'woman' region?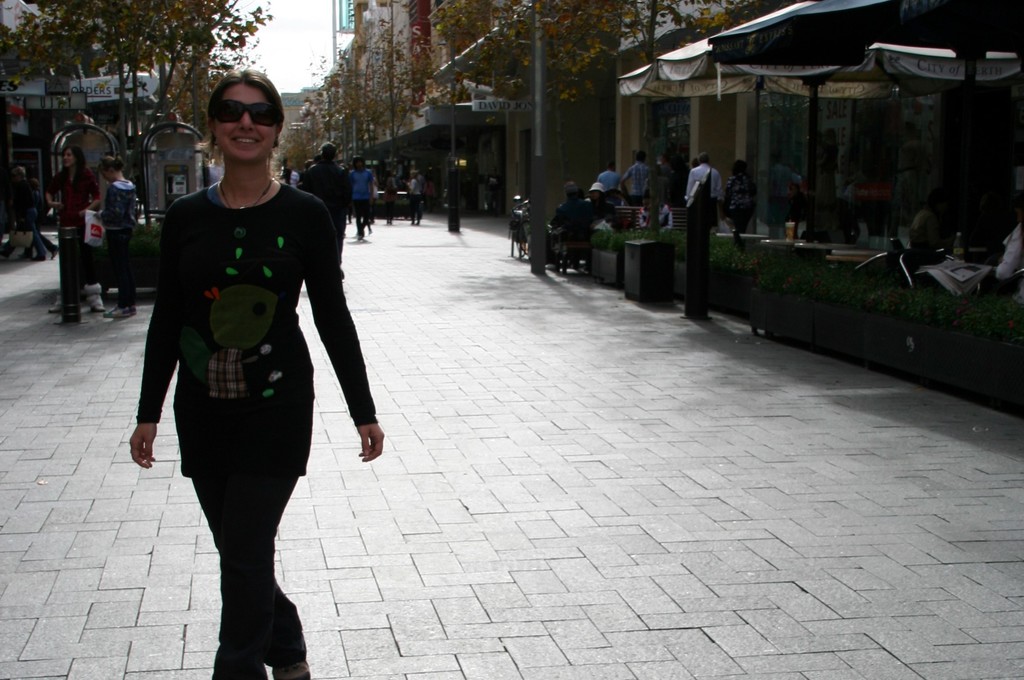
box=[45, 144, 106, 315]
